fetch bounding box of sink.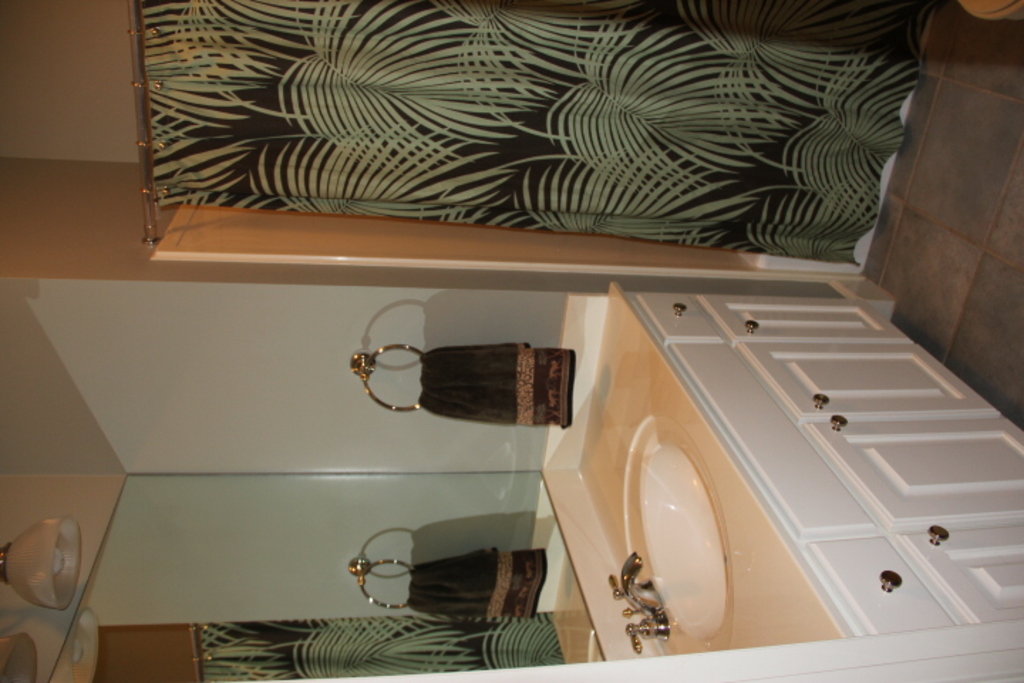
Bbox: <box>624,415,737,660</box>.
